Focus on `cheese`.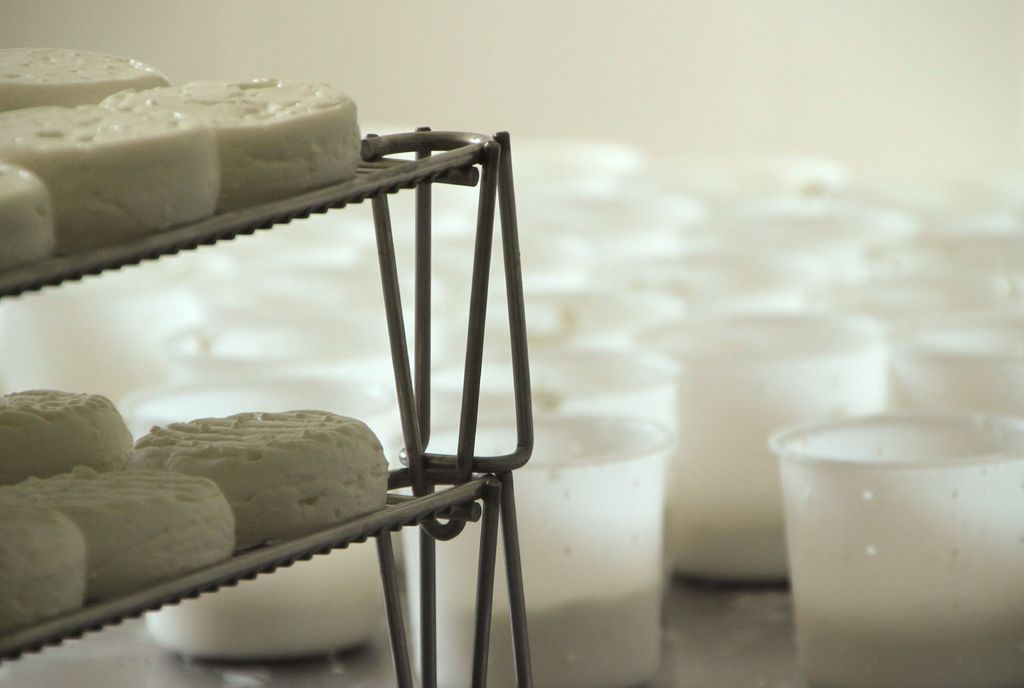
Focused at (0, 461, 233, 599).
